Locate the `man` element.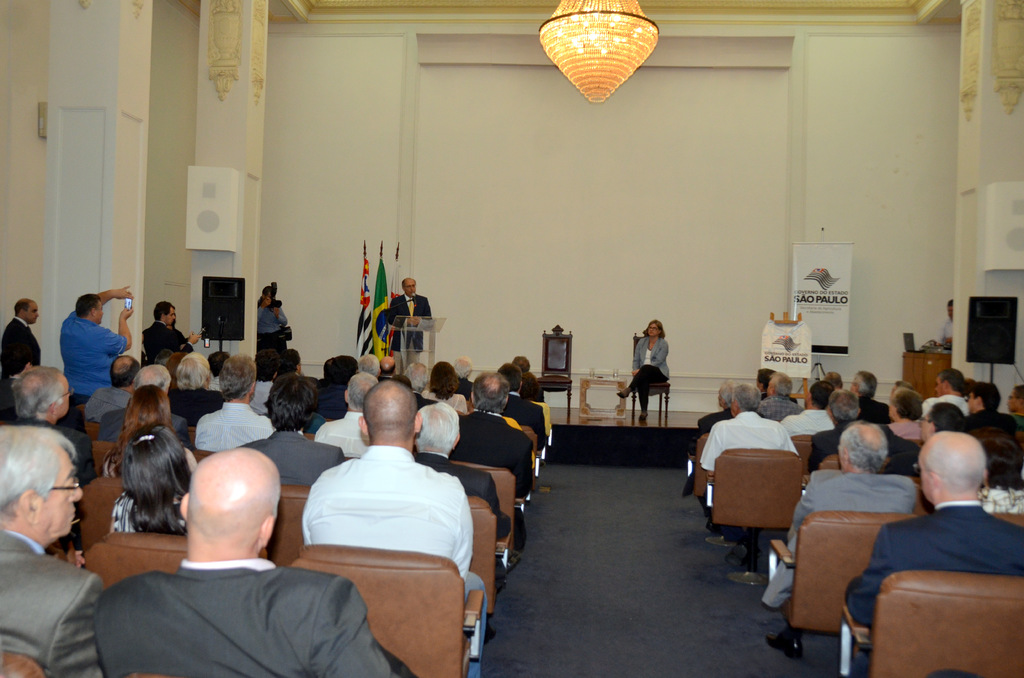
Element bbox: 298, 382, 488, 677.
